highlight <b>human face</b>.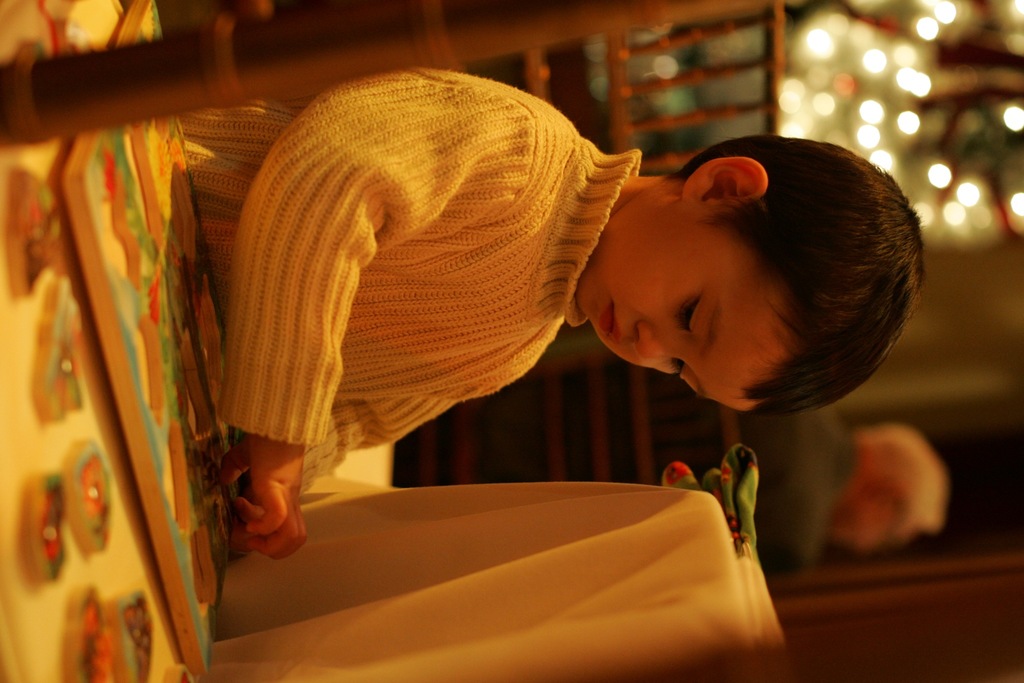
Highlighted region: locate(574, 205, 789, 413).
